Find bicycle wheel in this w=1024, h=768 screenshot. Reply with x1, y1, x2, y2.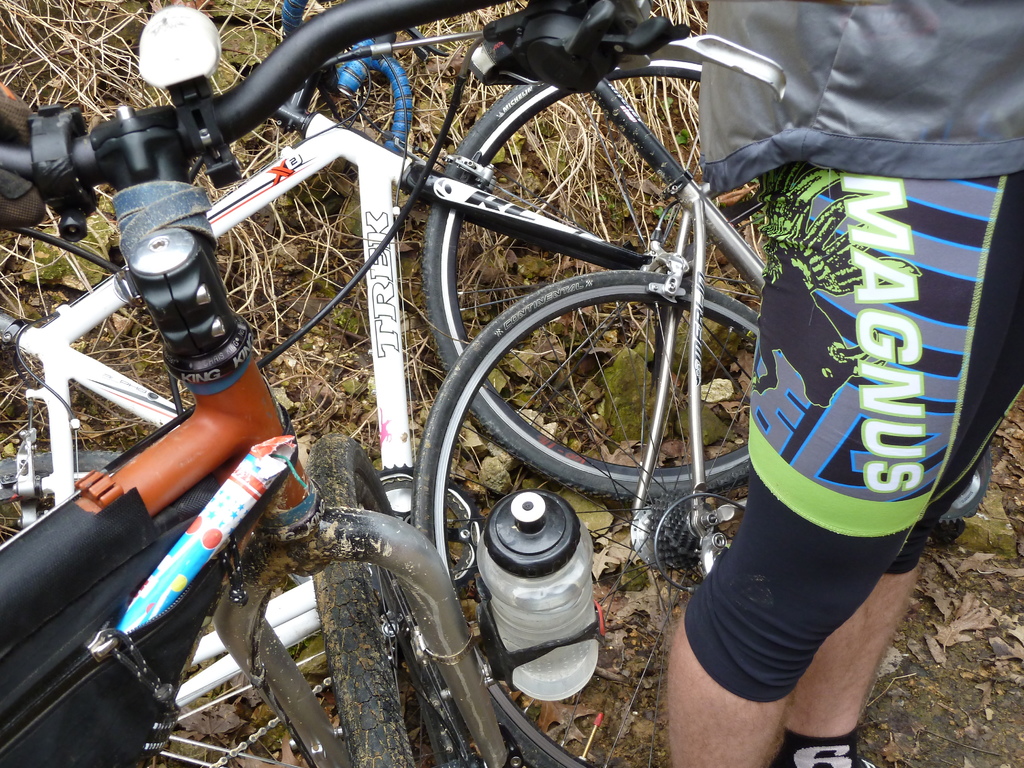
0, 447, 130, 548.
